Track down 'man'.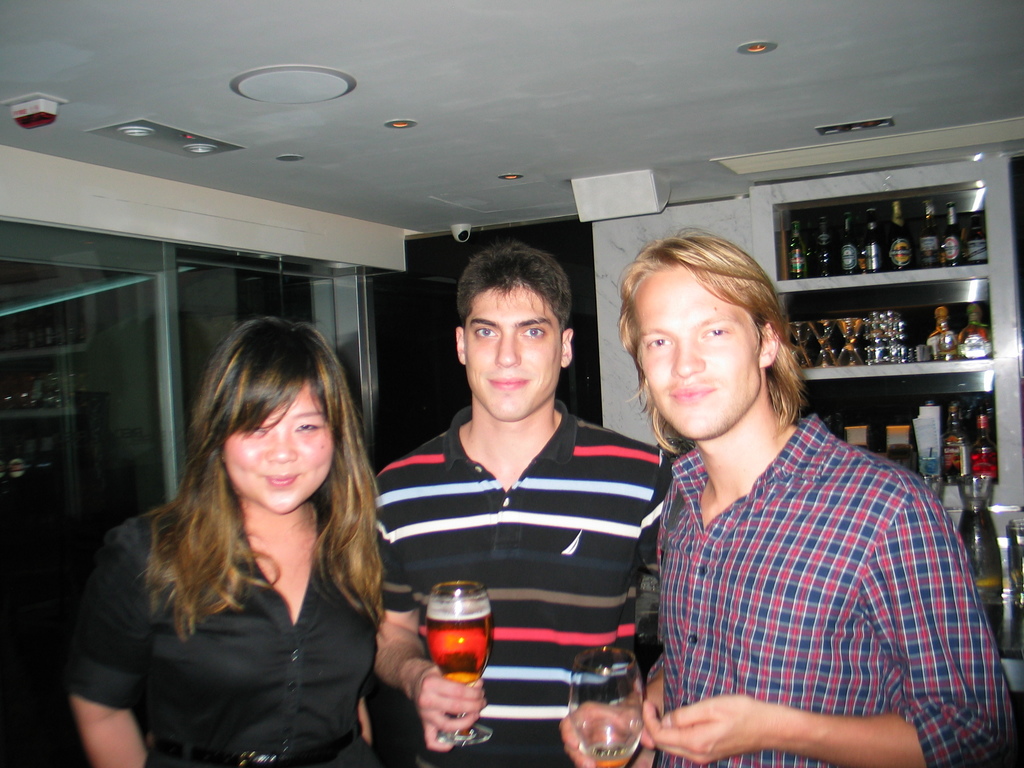
Tracked to bbox=(378, 248, 676, 767).
